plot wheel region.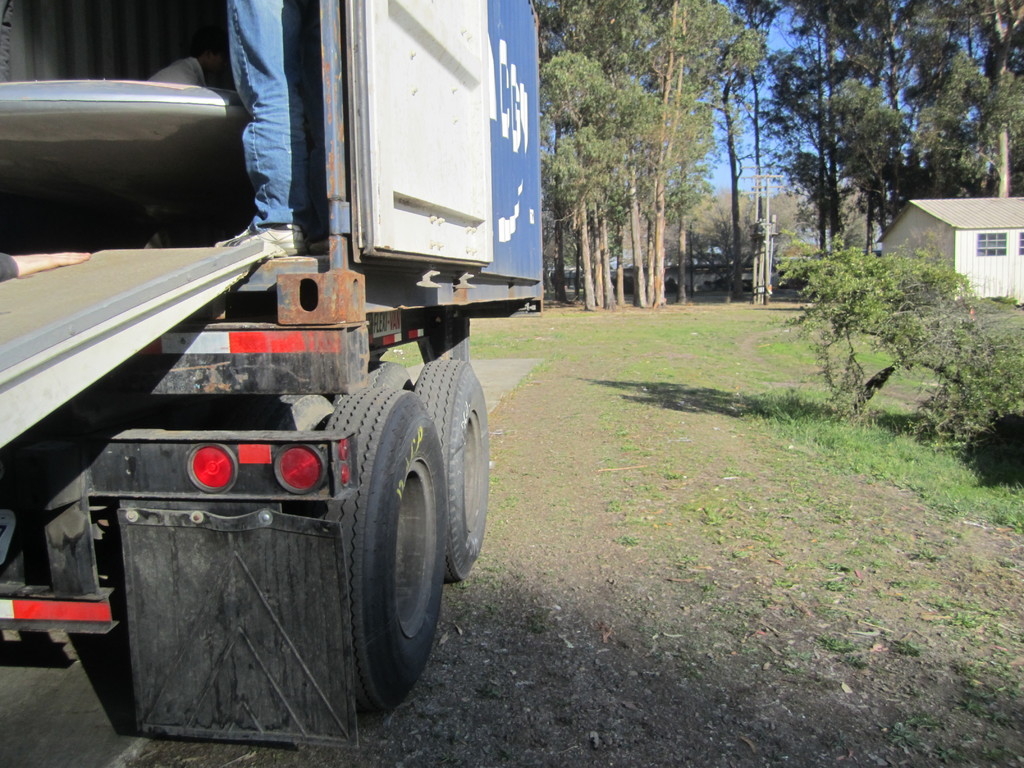
Plotted at <box>367,362,412,389</box>.
